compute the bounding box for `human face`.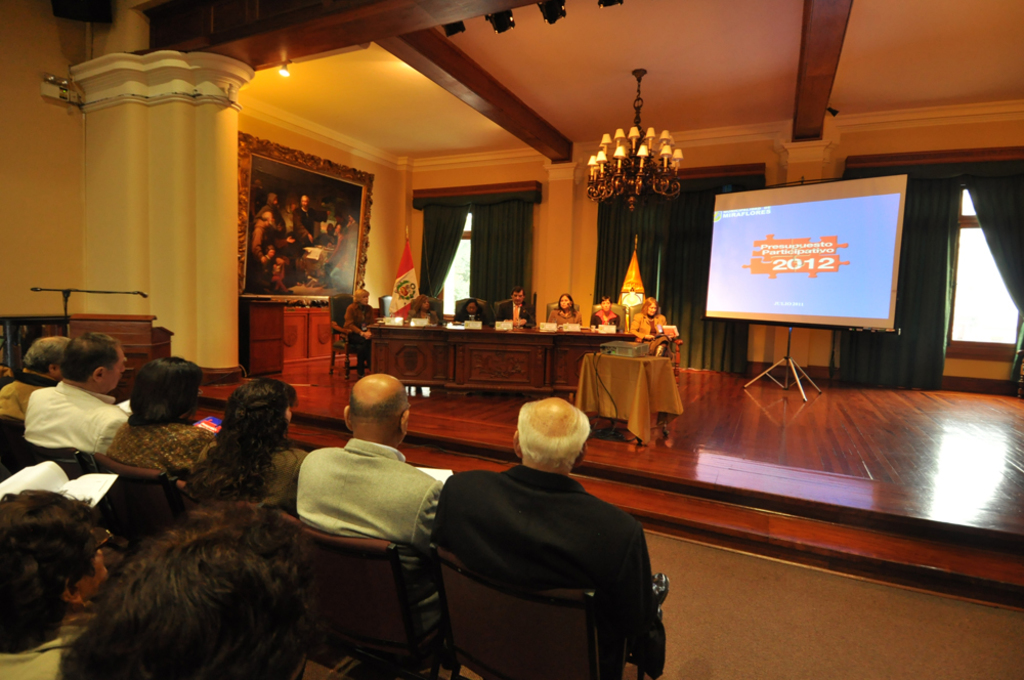
select_region(600, 298, 614, 310).
